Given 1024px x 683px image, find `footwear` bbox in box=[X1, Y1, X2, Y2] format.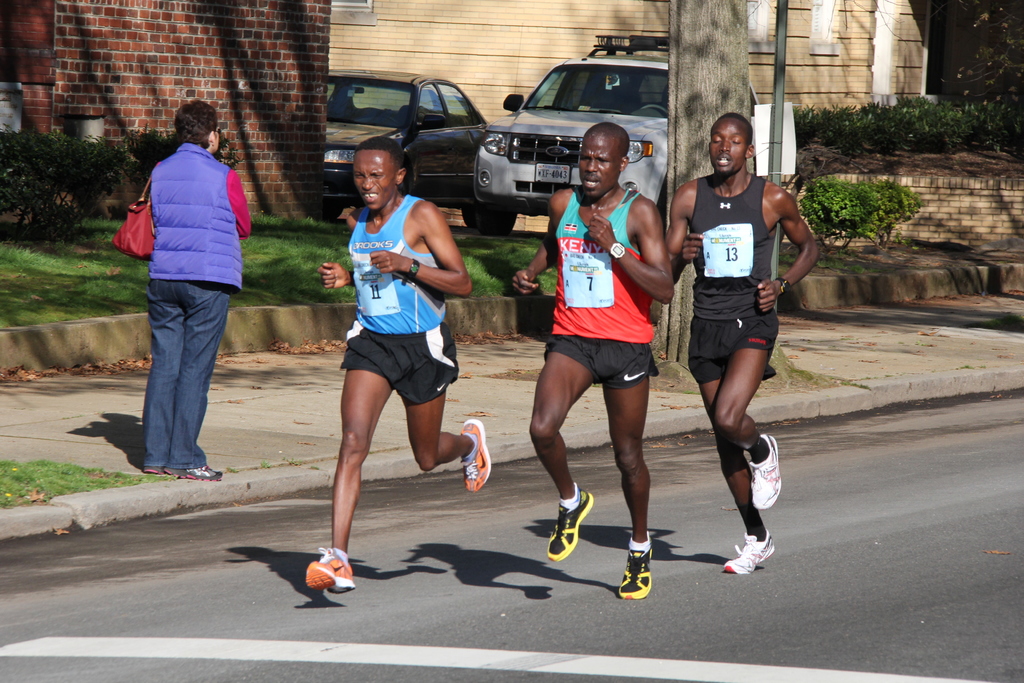
box=[164, 465, 220, 479].
